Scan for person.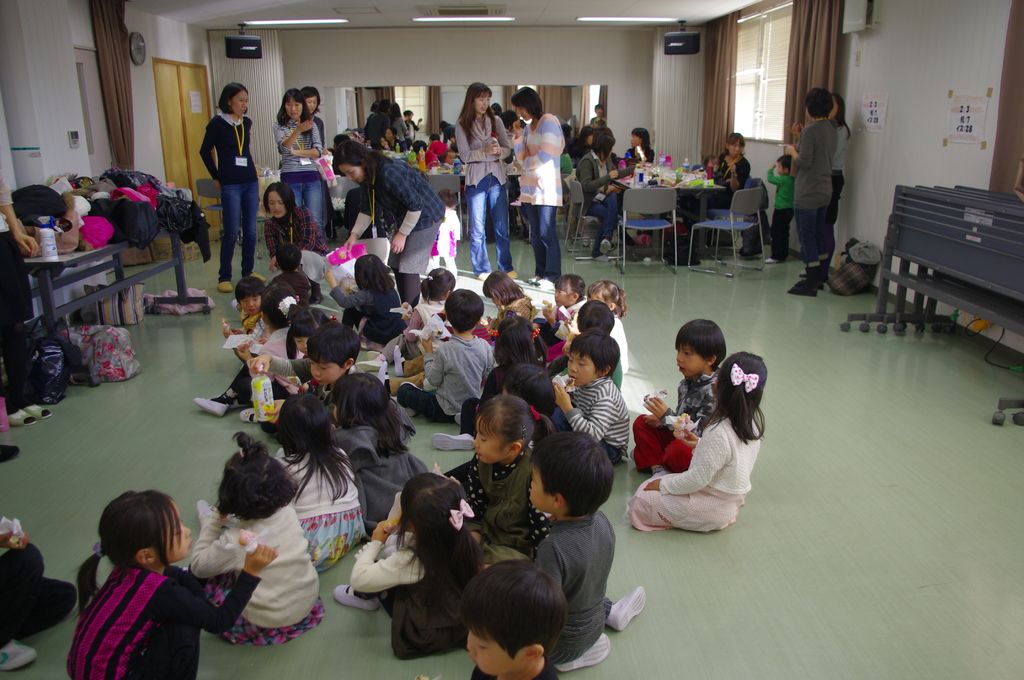
Scan result: {"x1": 504, "y1": 428, "x2": 620, "y2": 667}.
